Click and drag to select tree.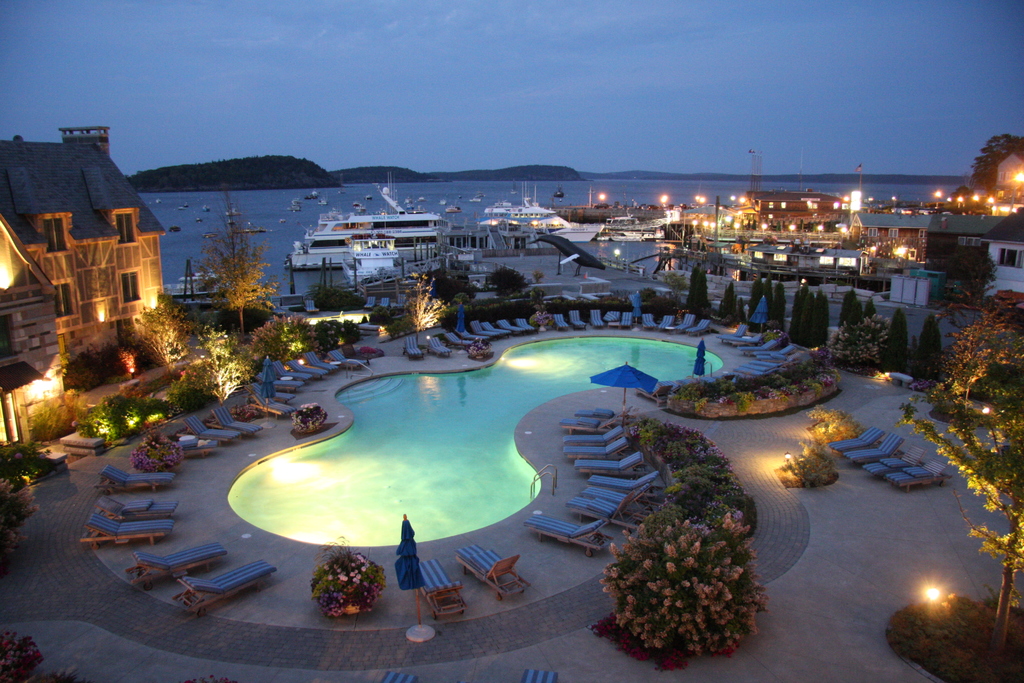
Selection: (x1=397, y1=268, x2=444, y2=334).
